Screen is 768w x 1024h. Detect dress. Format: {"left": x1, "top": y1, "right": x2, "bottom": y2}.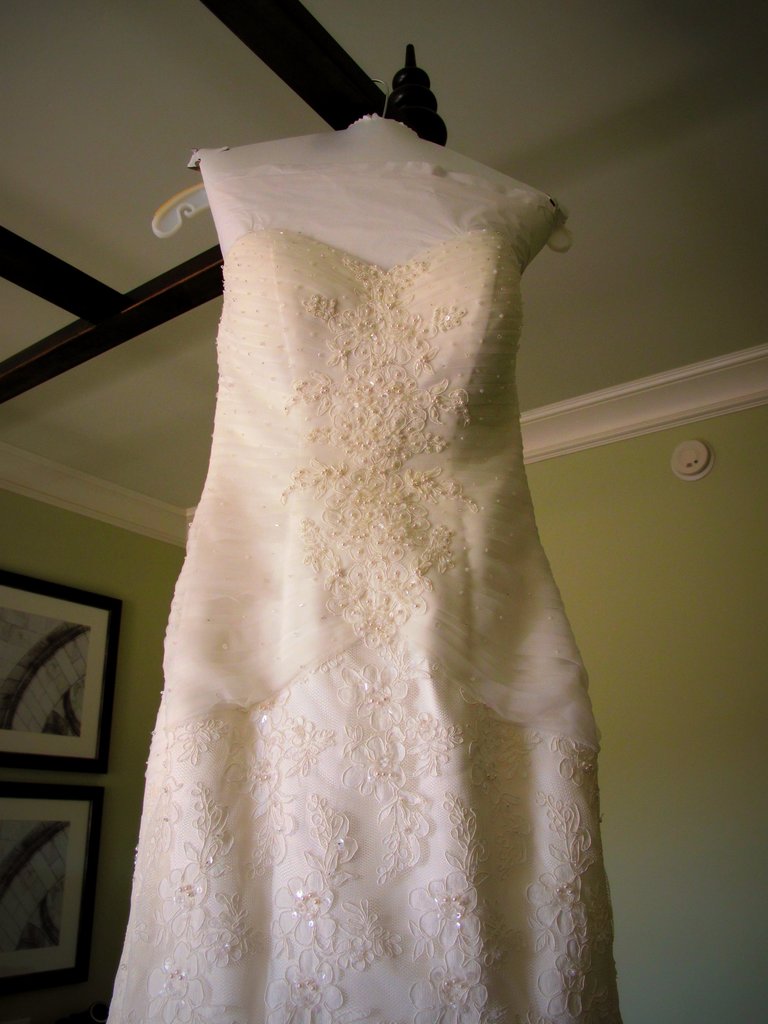
{"left": 102, "top": 230, "right": 623, "bottom": 1023}.
